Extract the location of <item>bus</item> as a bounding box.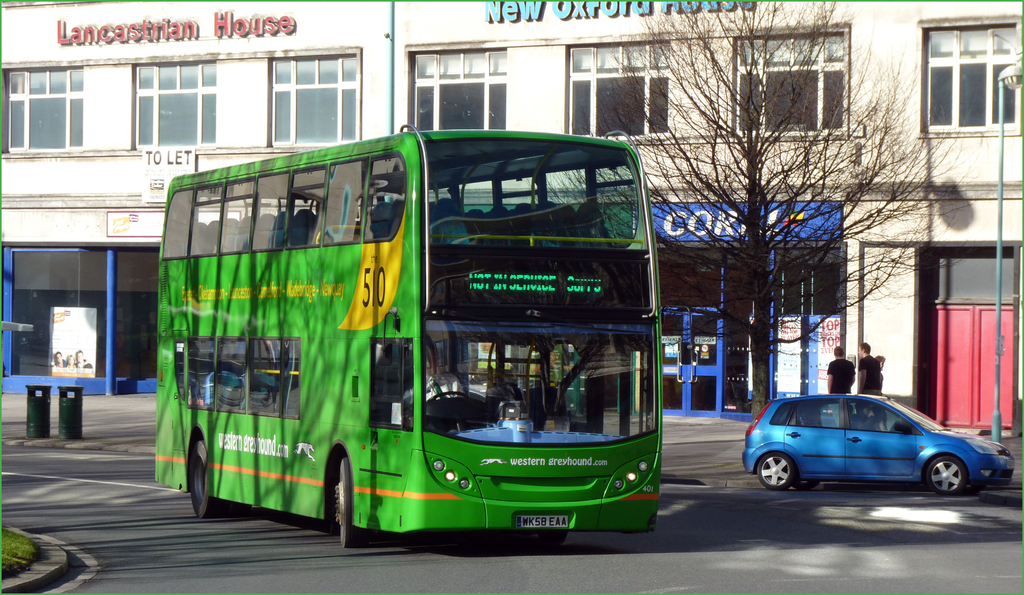
left=150, top=121, right=700, bottom=548.
